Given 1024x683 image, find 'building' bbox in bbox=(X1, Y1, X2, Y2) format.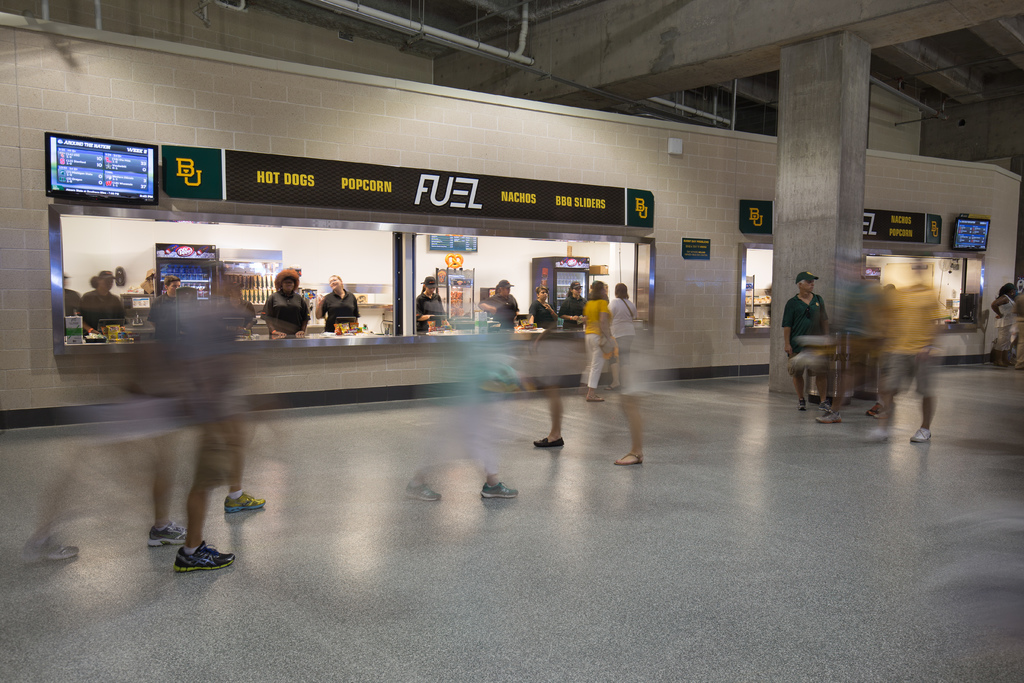
bbox=(0, 0, 1023, 682).
